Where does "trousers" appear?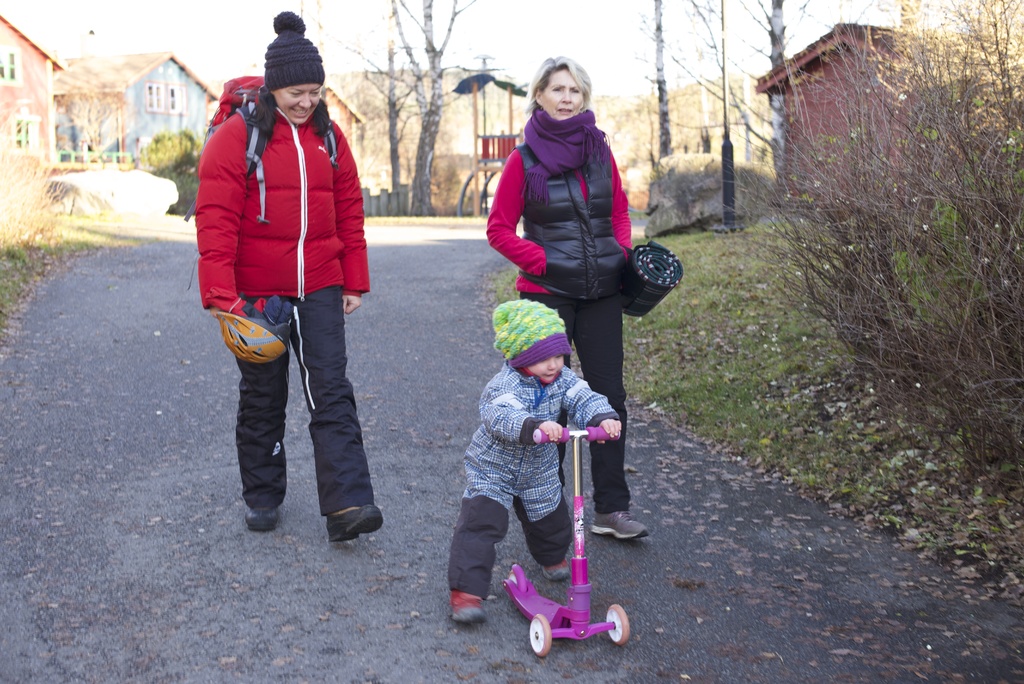
Appears at bbox=(449, 494, 580, 602).
